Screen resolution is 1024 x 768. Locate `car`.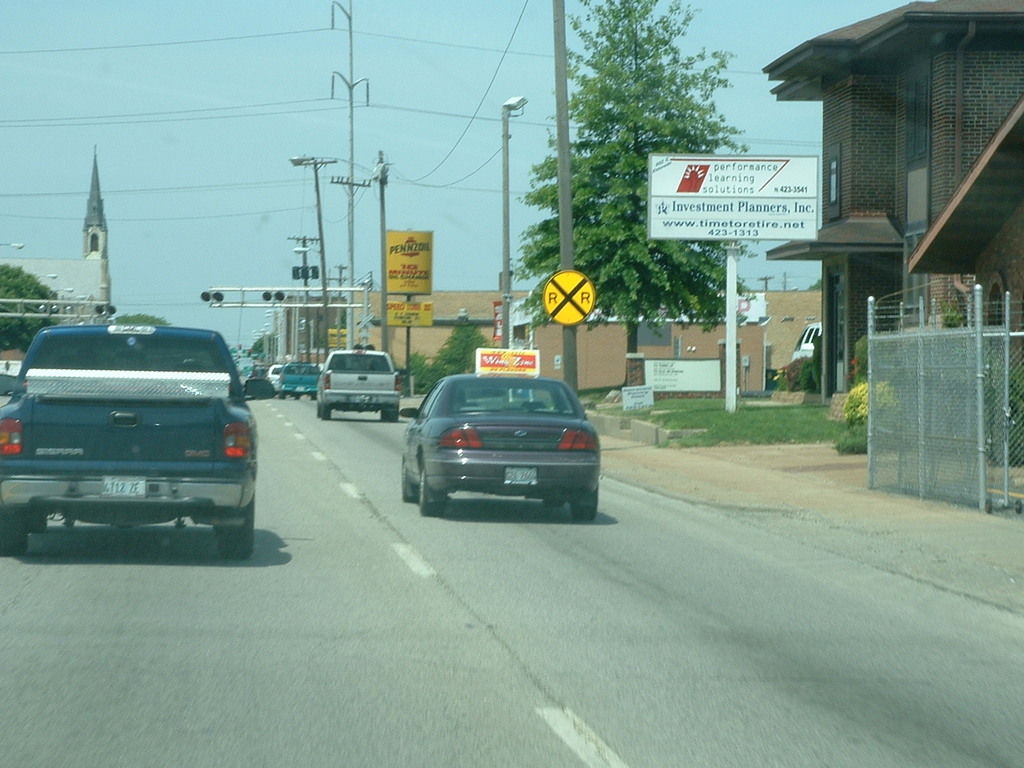
region(266, 362, 278, 385).
